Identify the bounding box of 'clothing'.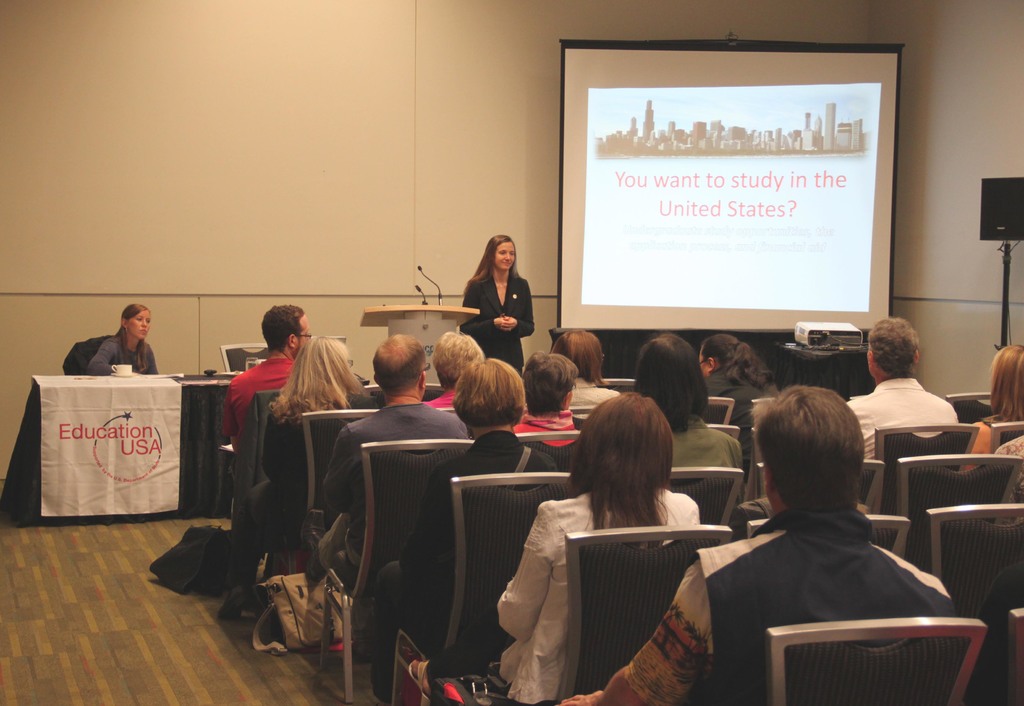
locate(220, 352, 300, 458).
